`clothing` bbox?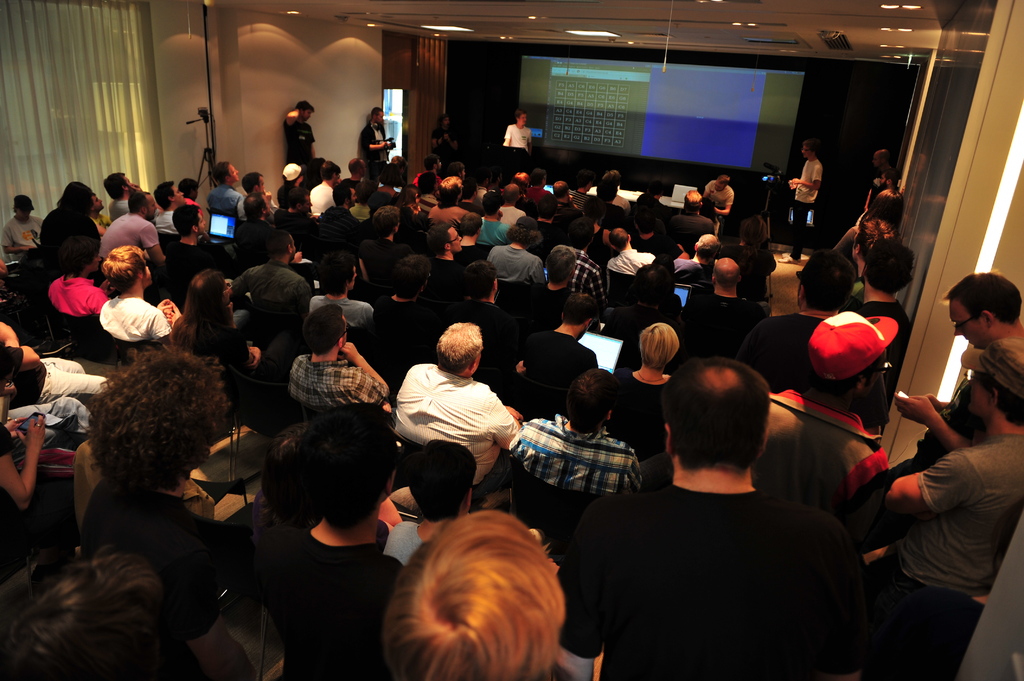
[434, 292, 521, 394]
